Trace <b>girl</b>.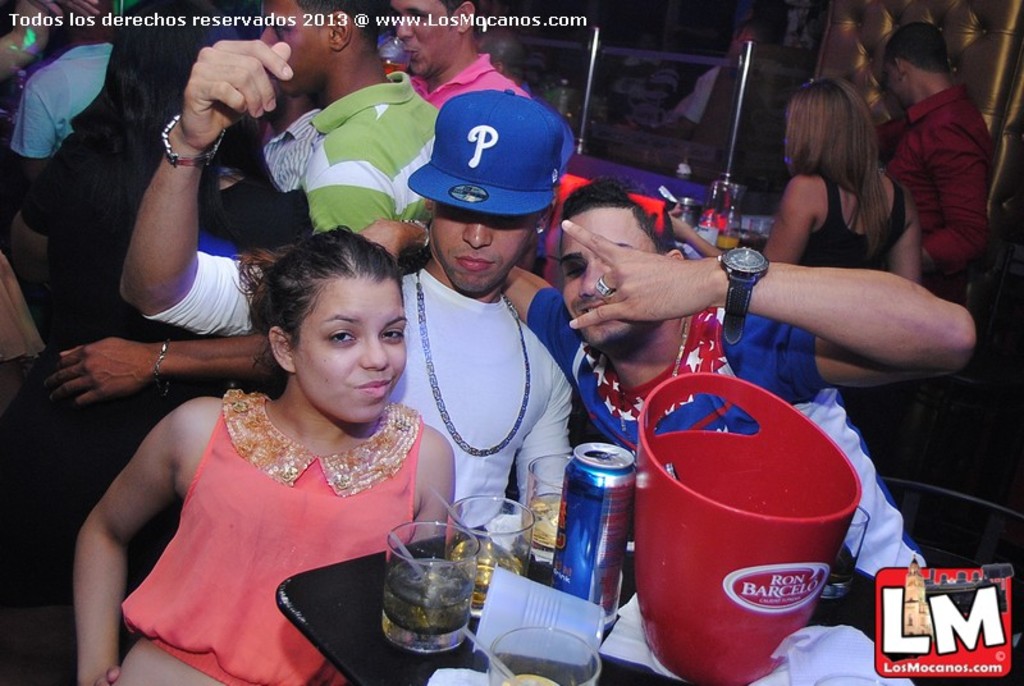
Traced to select_region(760, 78, 923, 283).
